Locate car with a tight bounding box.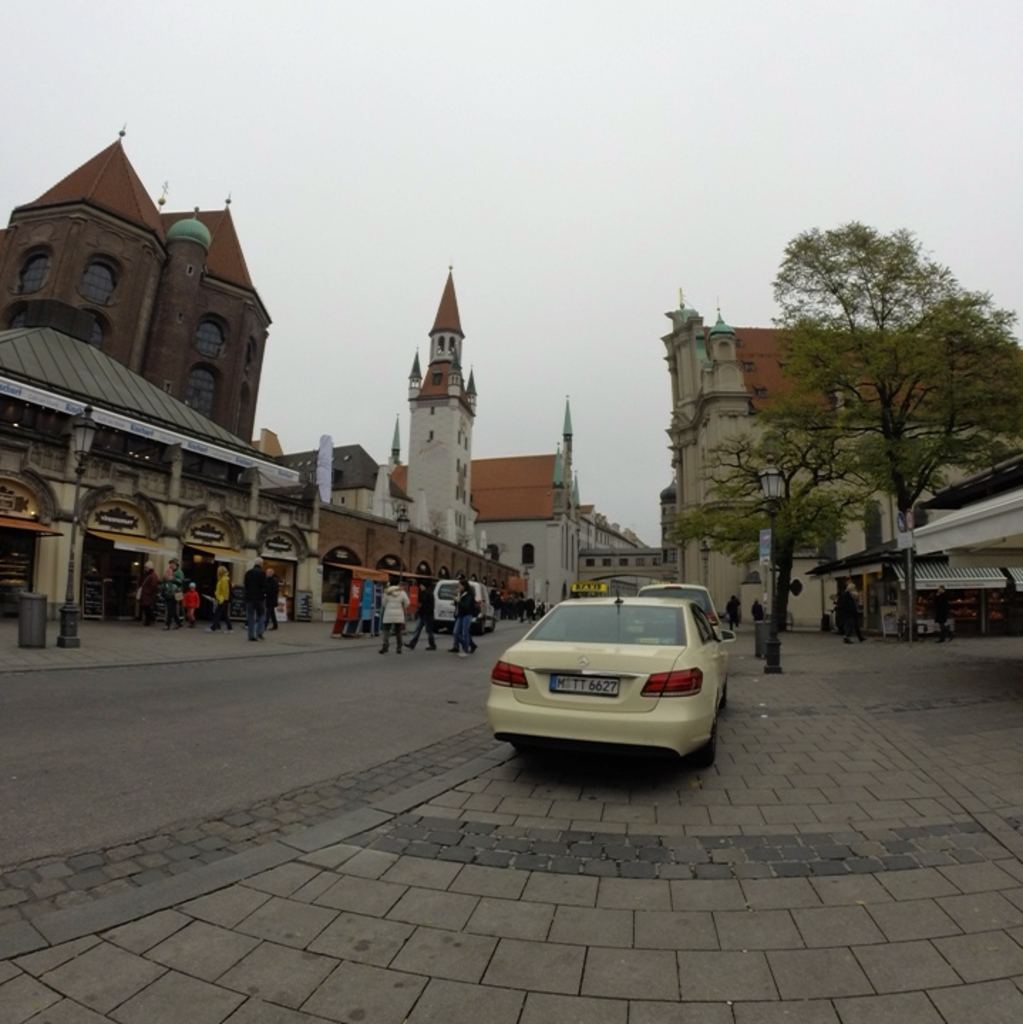
crop(637, 583, 720, 634).
